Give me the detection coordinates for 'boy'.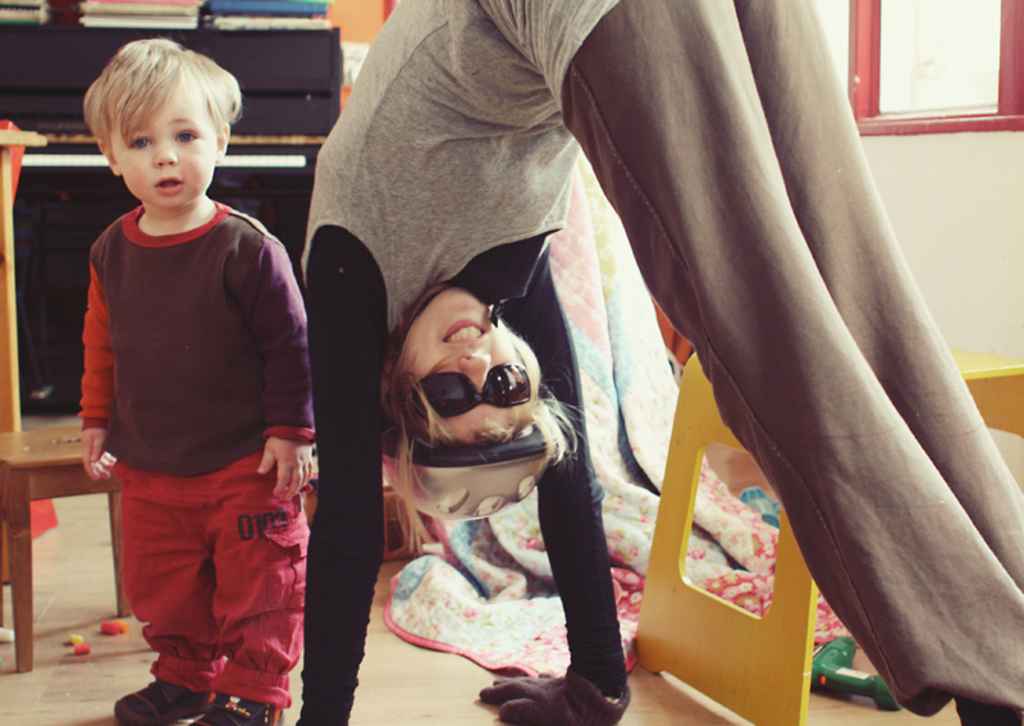
(41,37,310,707).
